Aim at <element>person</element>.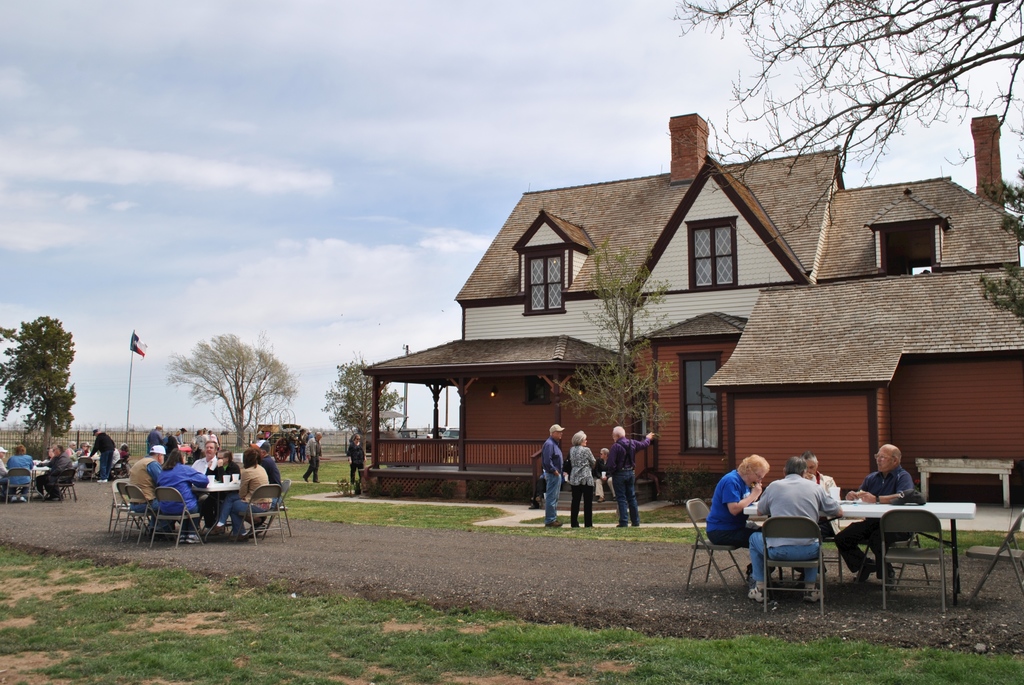
Aimed at bbox=[0, 447, 5, 506].
